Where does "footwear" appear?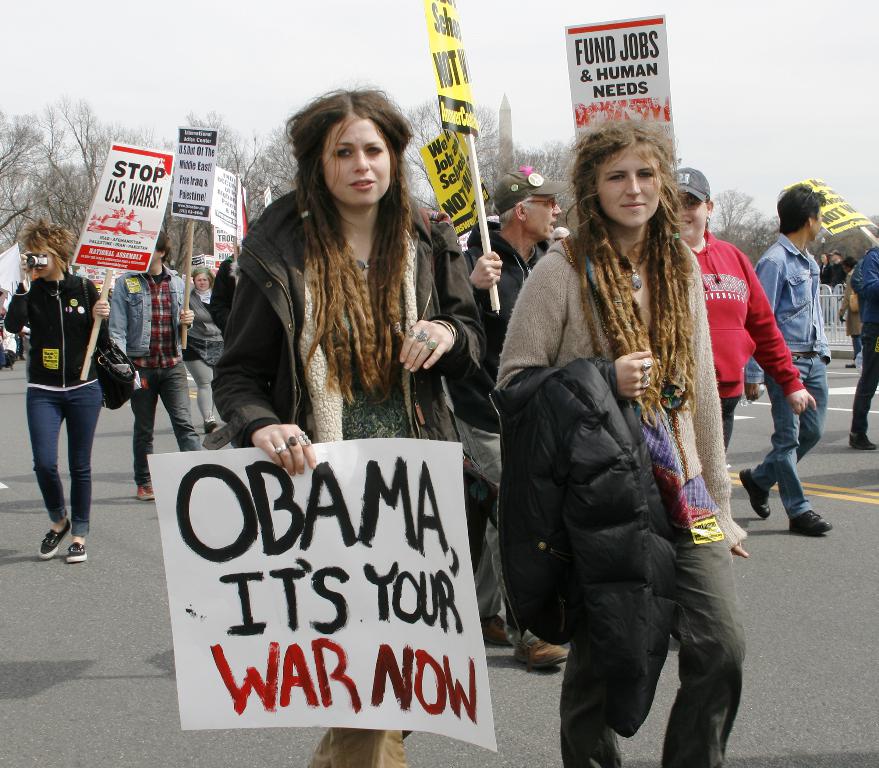
Appears at {"left": 65, "top": 543, "right": 89, "bottom": 561}.
